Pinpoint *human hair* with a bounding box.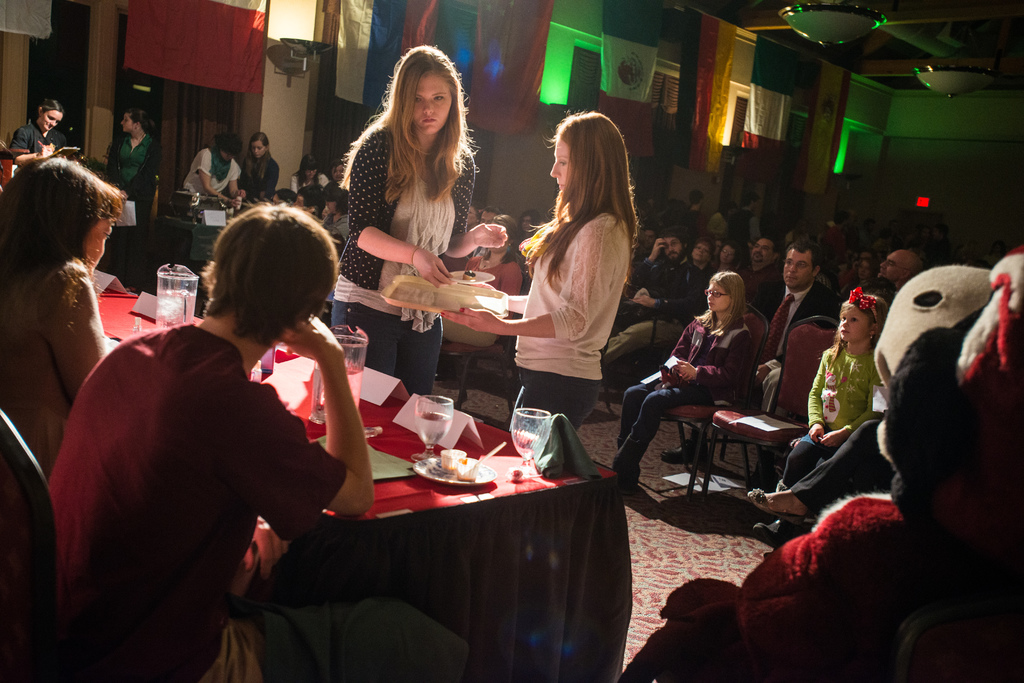
{"left": 794, "top": 242, "right": 825, "bottom": 266}.
